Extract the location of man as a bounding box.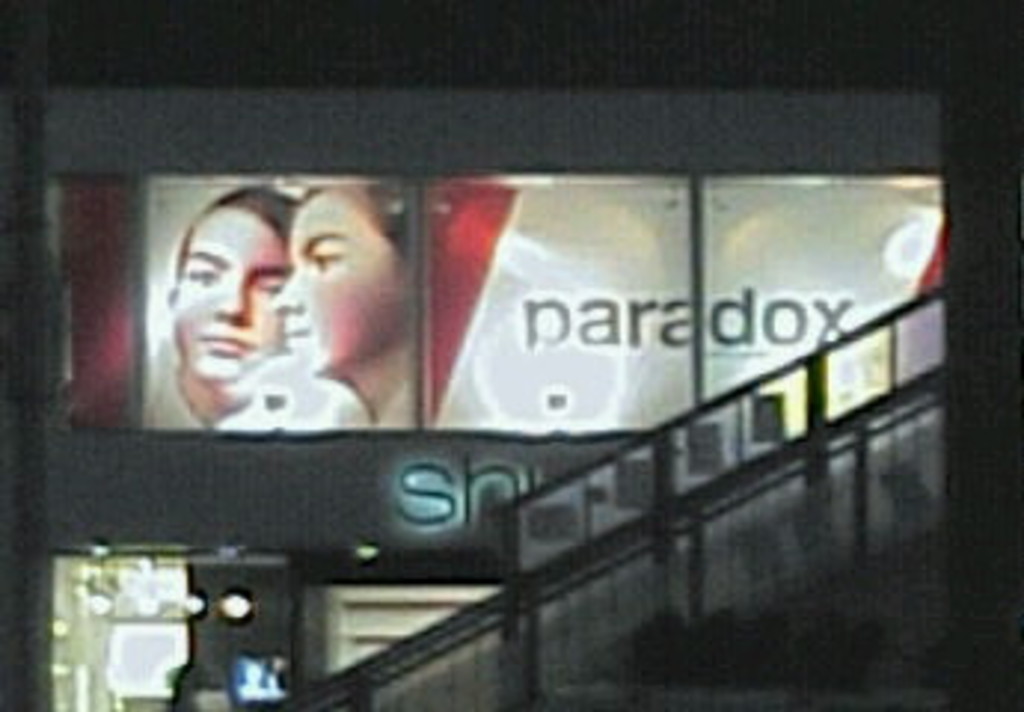
locate(134, 190, 353, 457).
